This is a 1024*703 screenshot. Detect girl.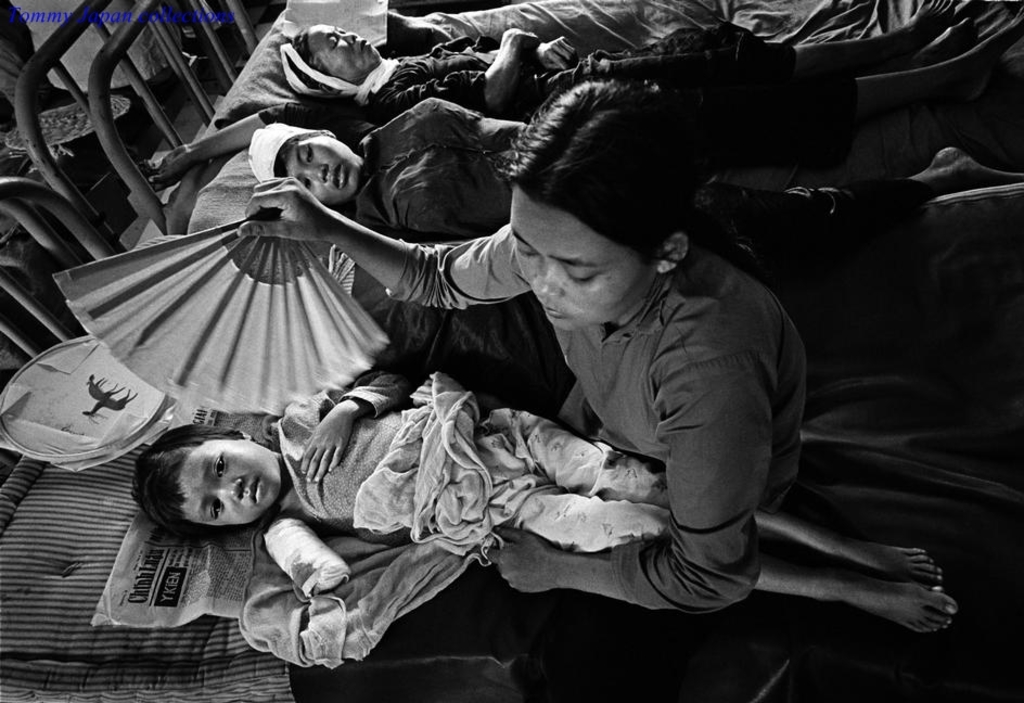
{"left": 282, "top": 0, "right": 1023, "bottom": 126}.
